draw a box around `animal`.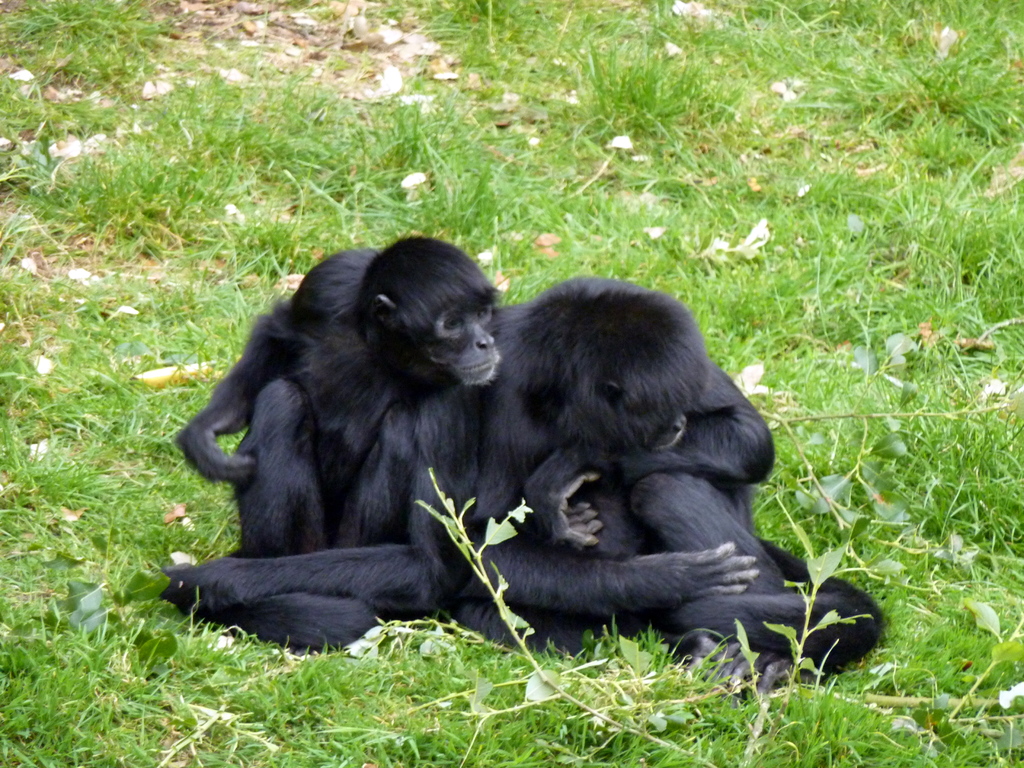
l=478, t=271, r=884, b=680.
